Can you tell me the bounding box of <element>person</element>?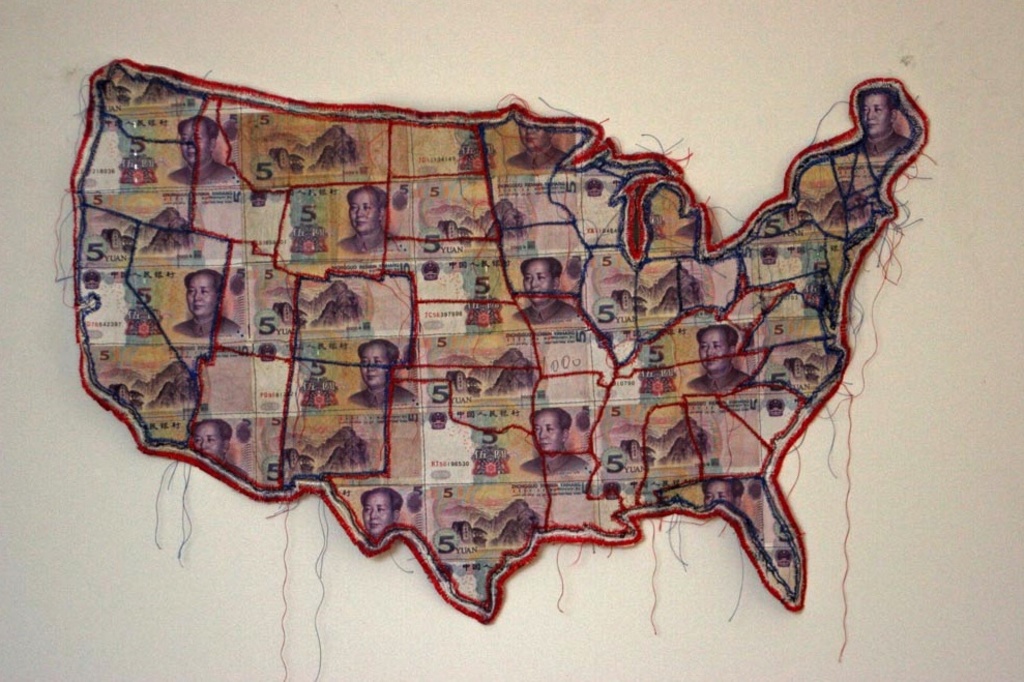
bbox=(509, 262, 590, 329).
